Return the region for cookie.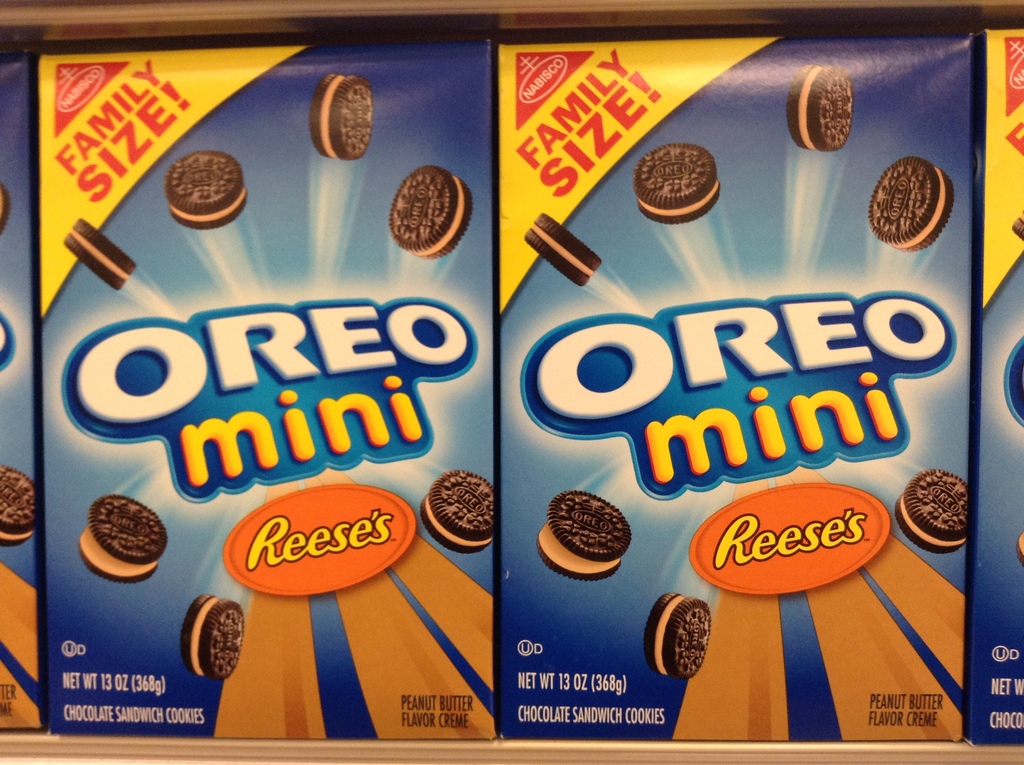
635/140/726/227.
